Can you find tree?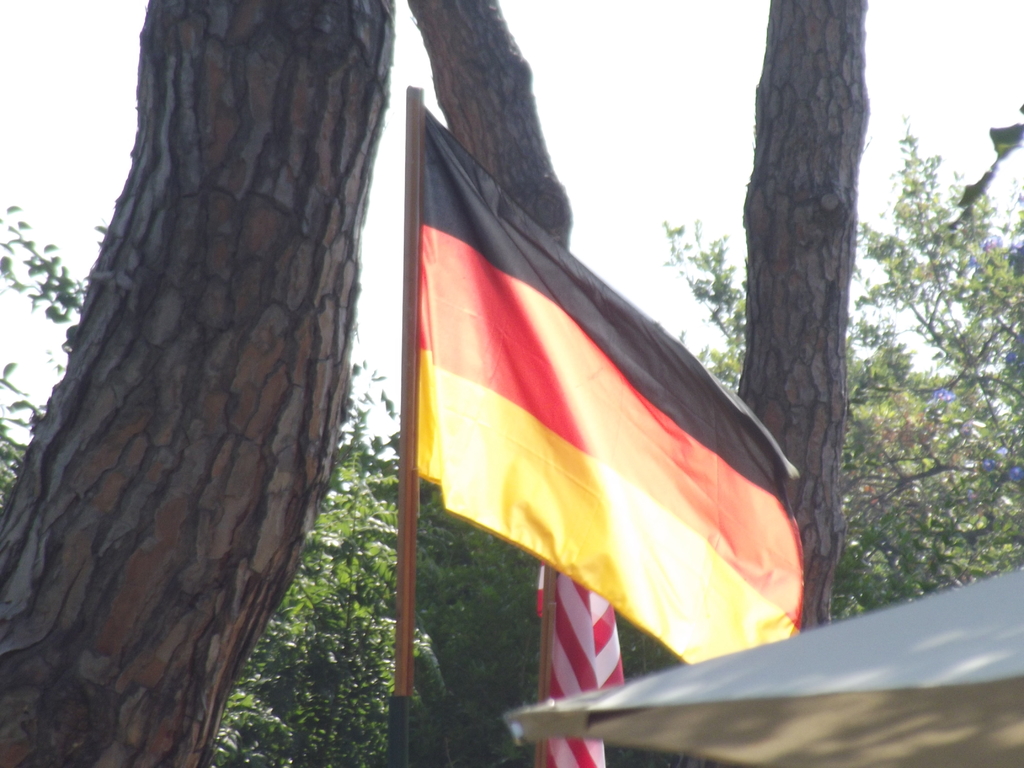
Yes, bounding box: x1=0, y1=2, x2=397, y2=767.
